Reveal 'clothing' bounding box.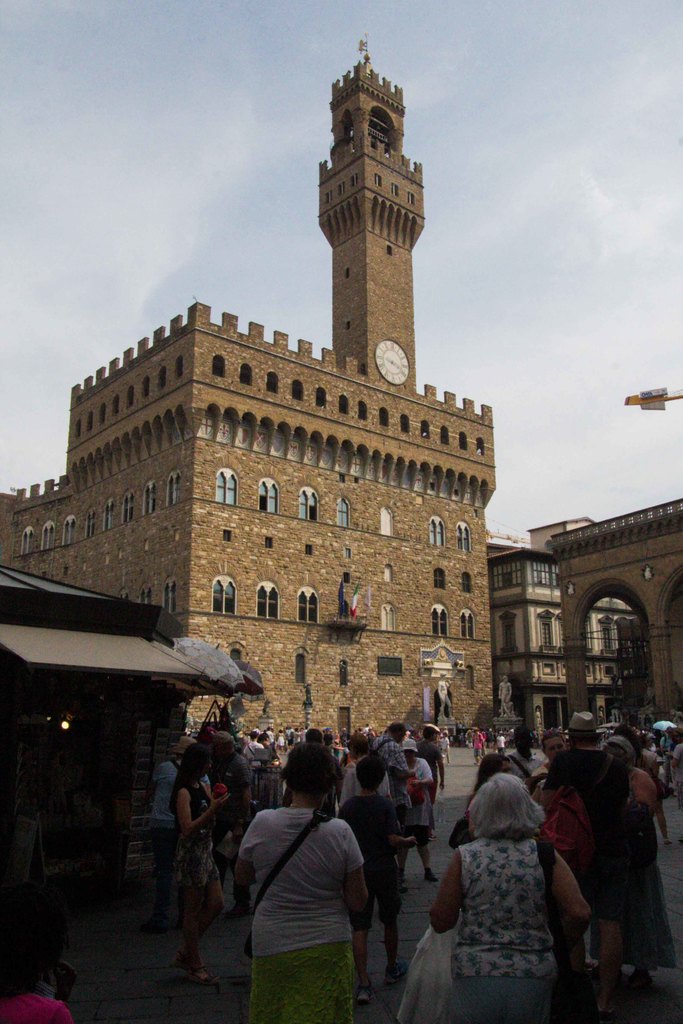
Revealed: 450/832/561/1023.
